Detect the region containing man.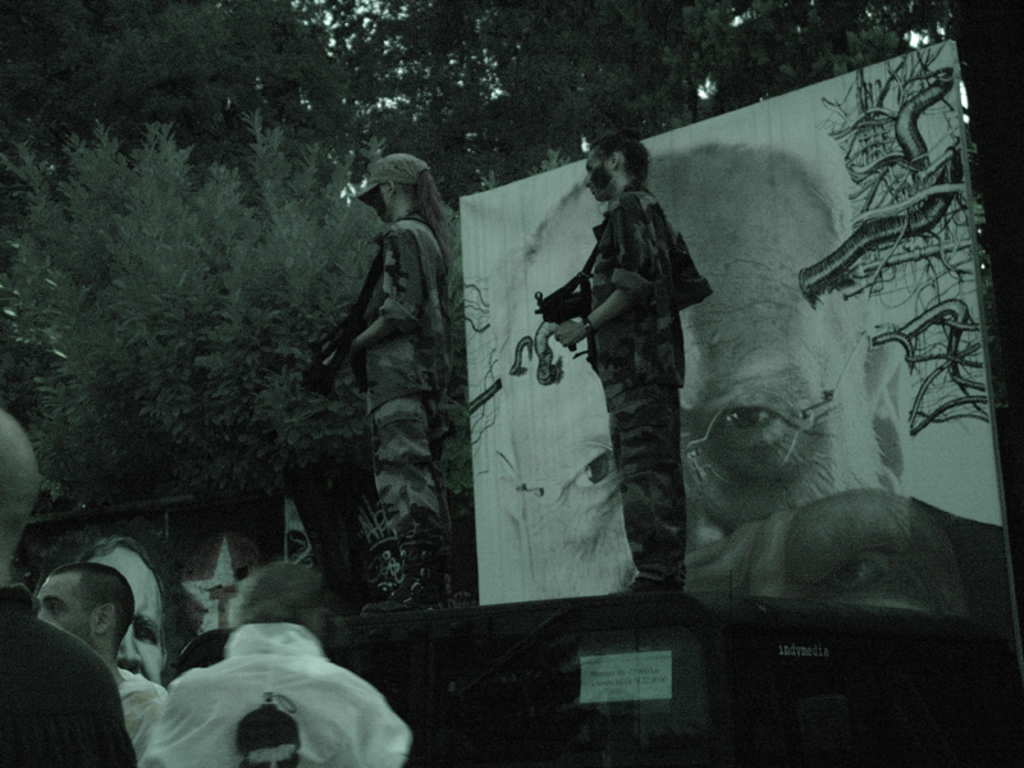
Rect(36, 562, 165, 762).
